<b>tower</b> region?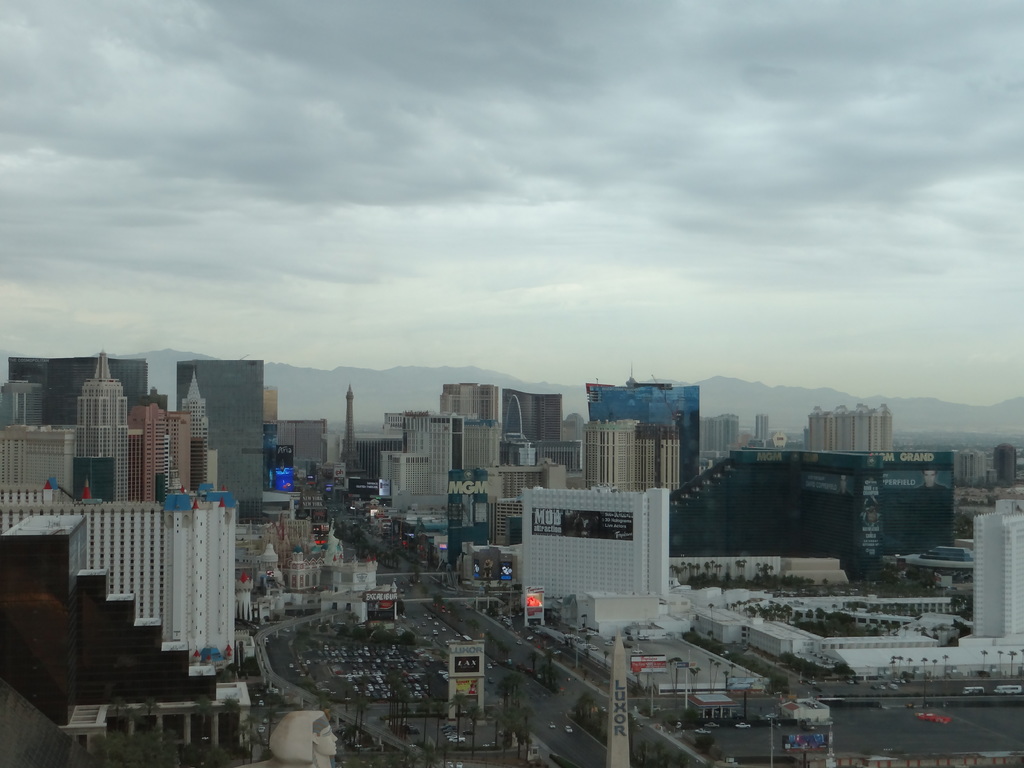
detection(0, 369, 45, 424)
